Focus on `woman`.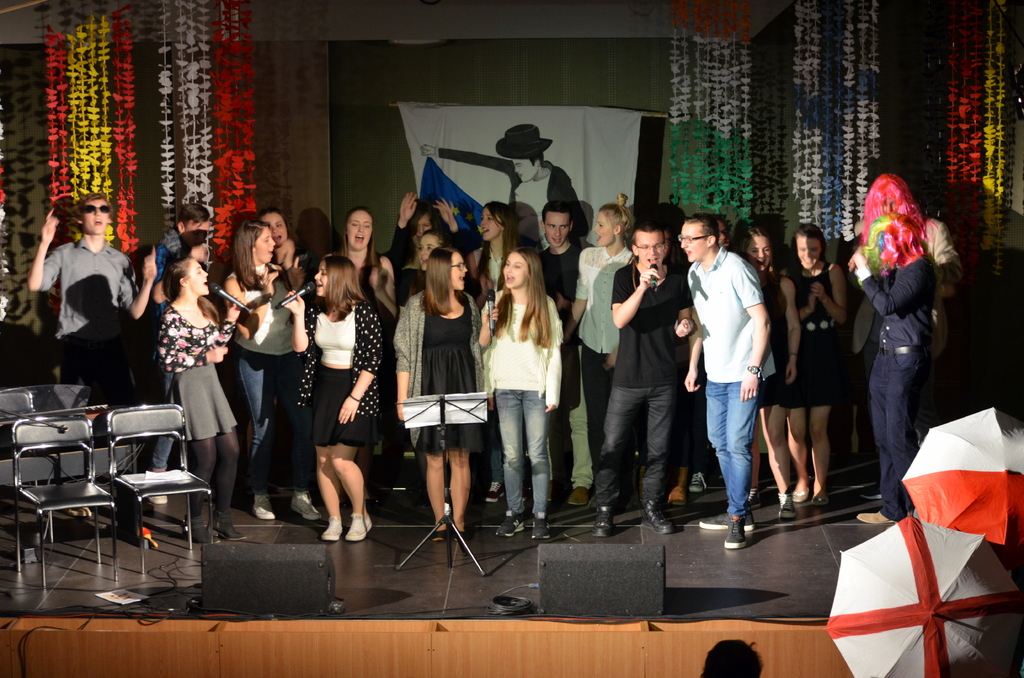
Focused at (left=785, top=225, right=854, bottom=504).
